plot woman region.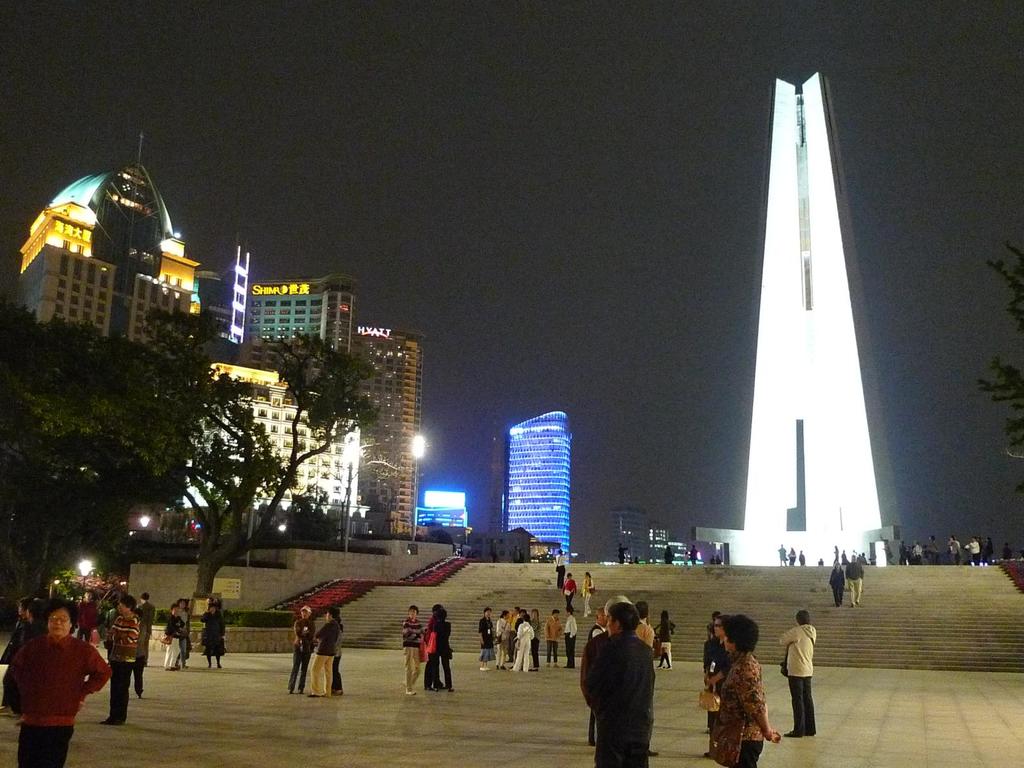
Plotted at bbox=(494, 605, 511, 663).
